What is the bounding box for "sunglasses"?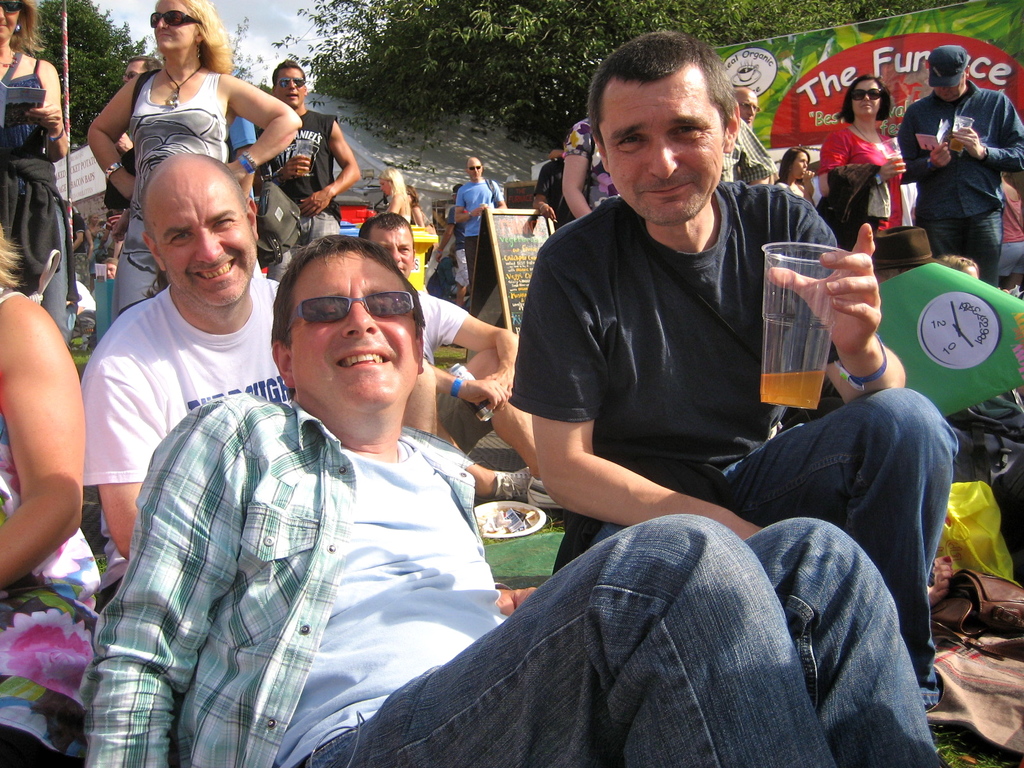
bbox(154, 10, 209, 29).
